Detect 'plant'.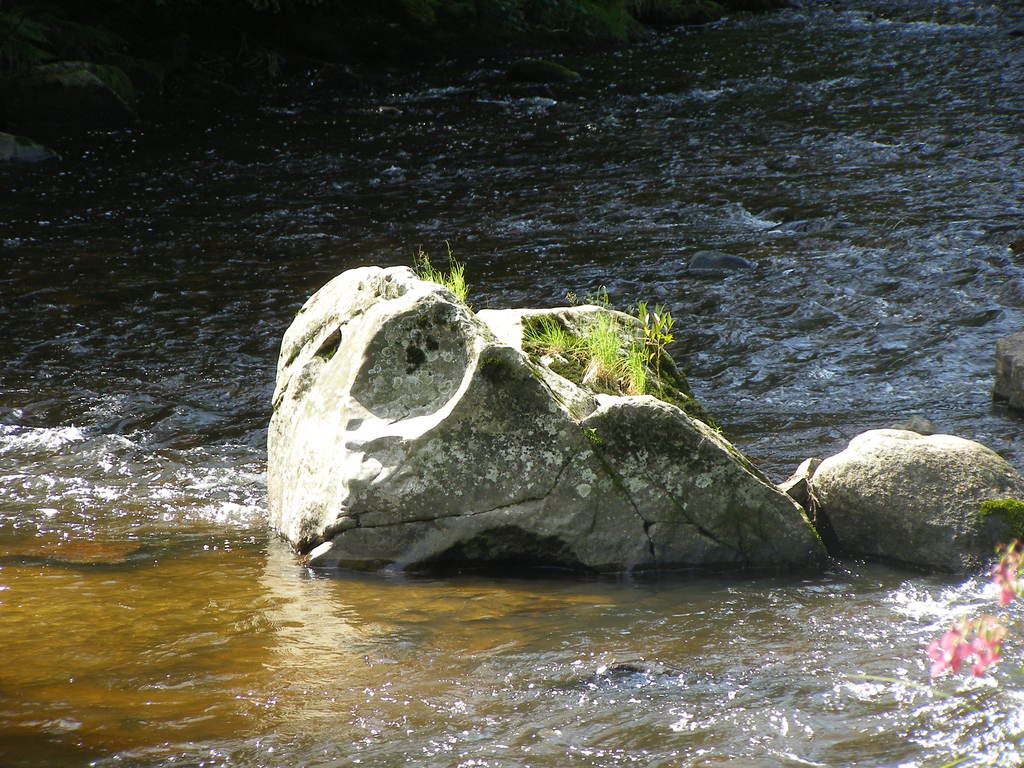
Detected at <bbox>976, 498, 1023, 566</bbox>.
